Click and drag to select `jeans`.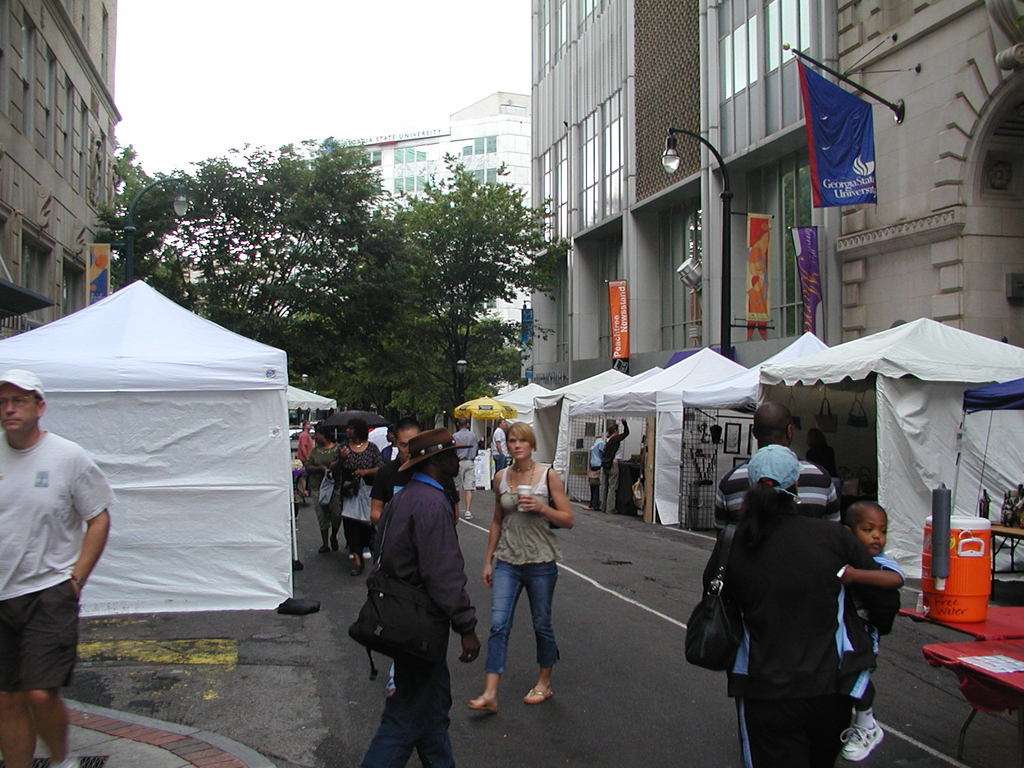
Selection: (456,451,479,490).
